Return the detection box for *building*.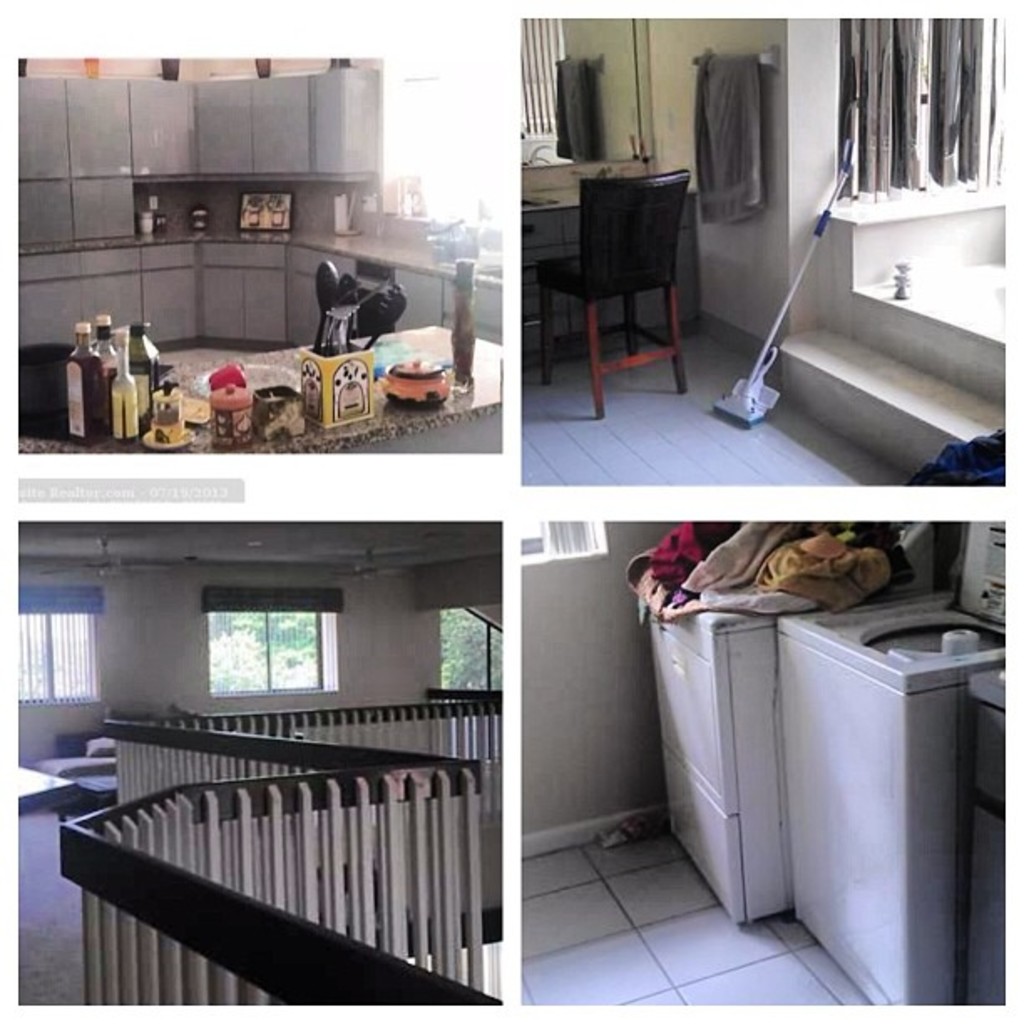
pyautogui.locateOnScreen(15, 520, 504, 1006).
